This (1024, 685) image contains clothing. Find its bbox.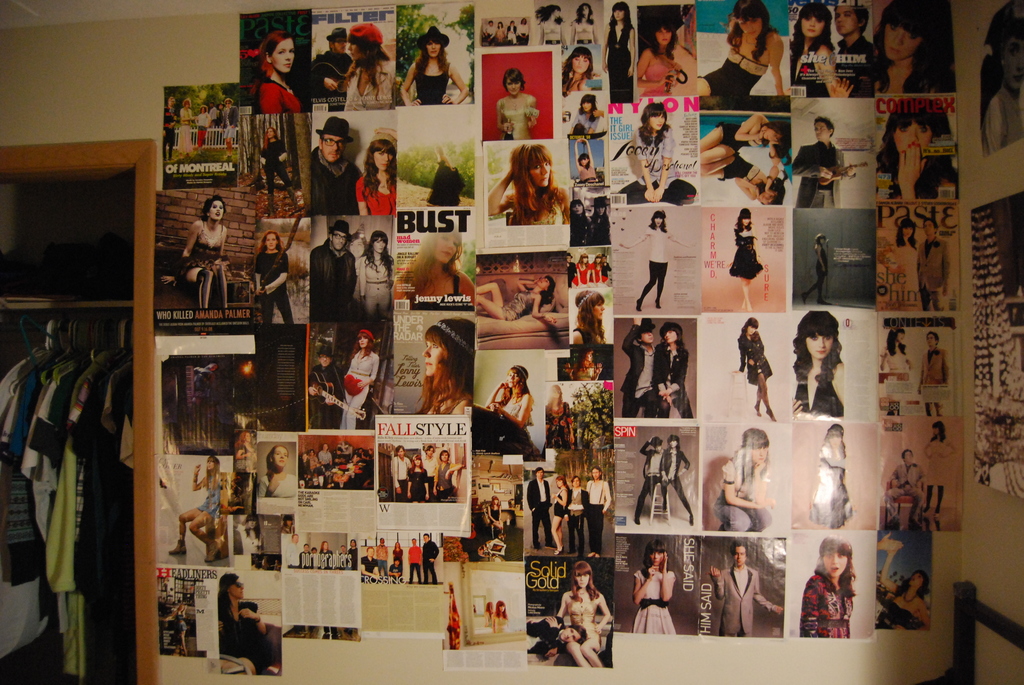
select_region(563, 599, 604, 643).
